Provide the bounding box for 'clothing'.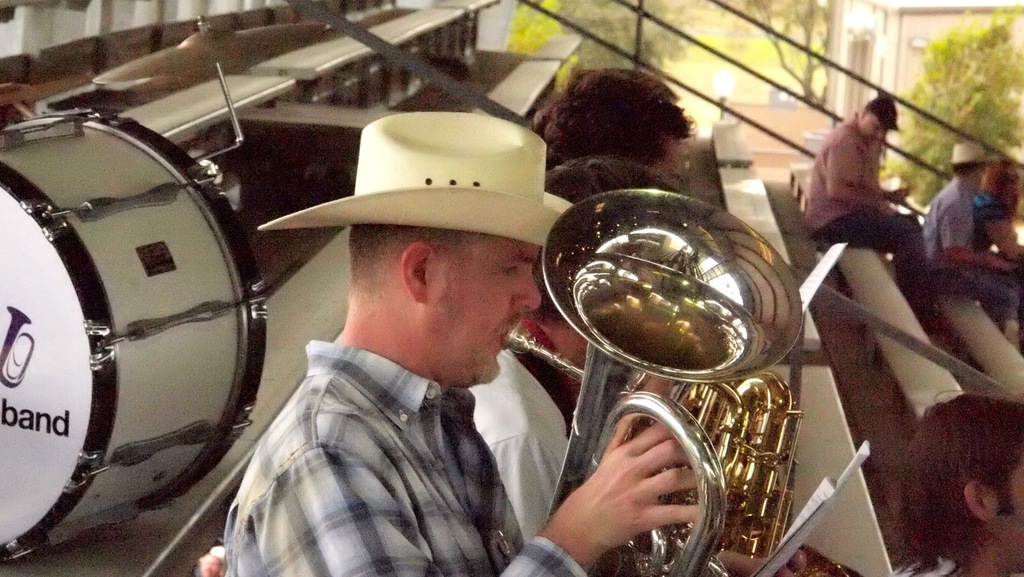
box(970, 189, 1014, 253).
